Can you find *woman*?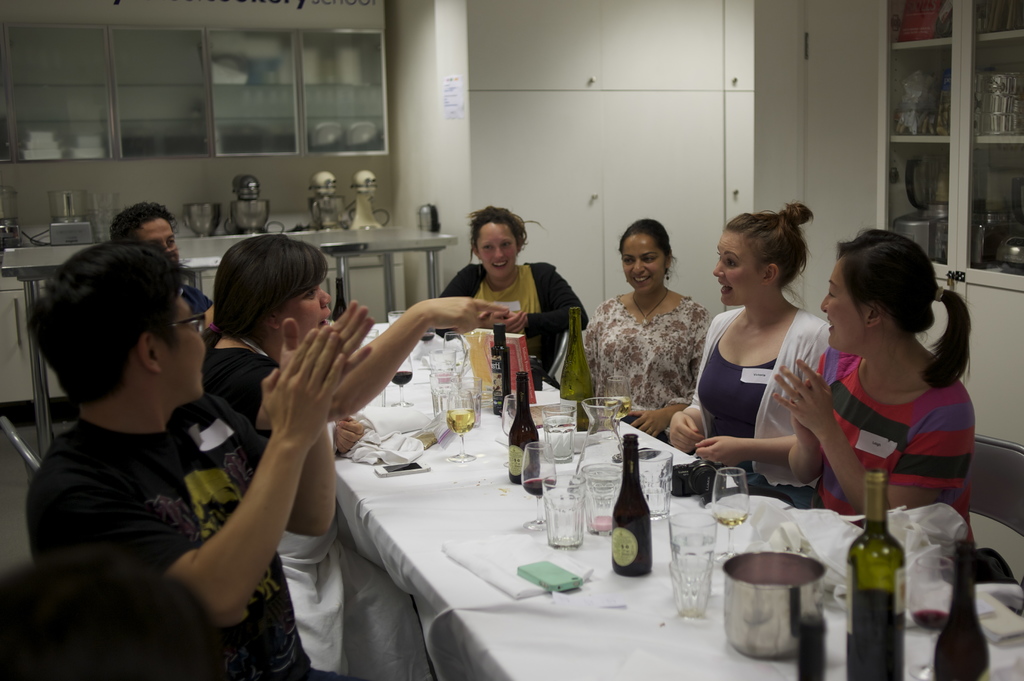
Yes, bounding box: detection(434, 206, 590, 382).
